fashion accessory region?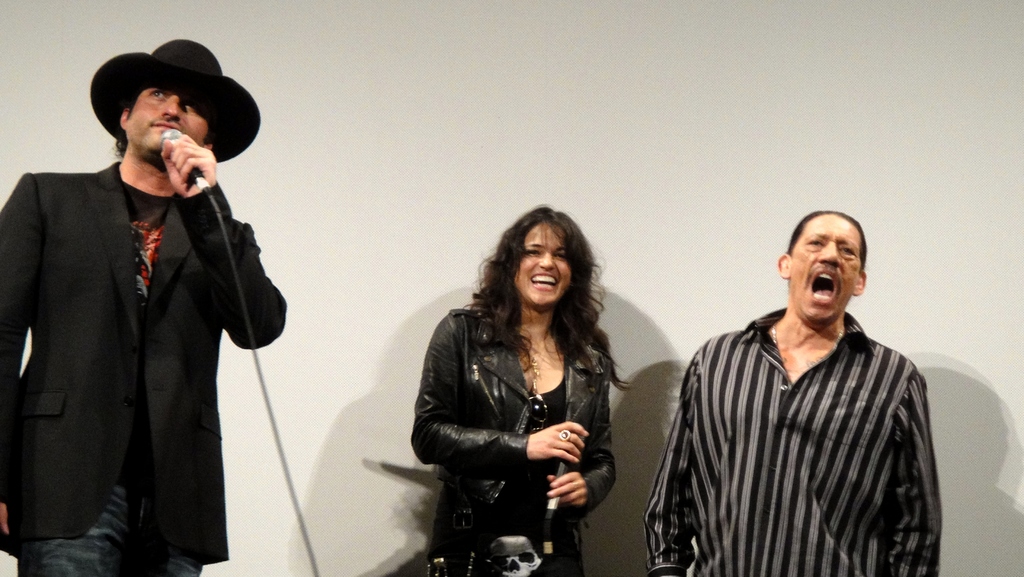
<bbox>557, 427, 569, 443</bbox>
